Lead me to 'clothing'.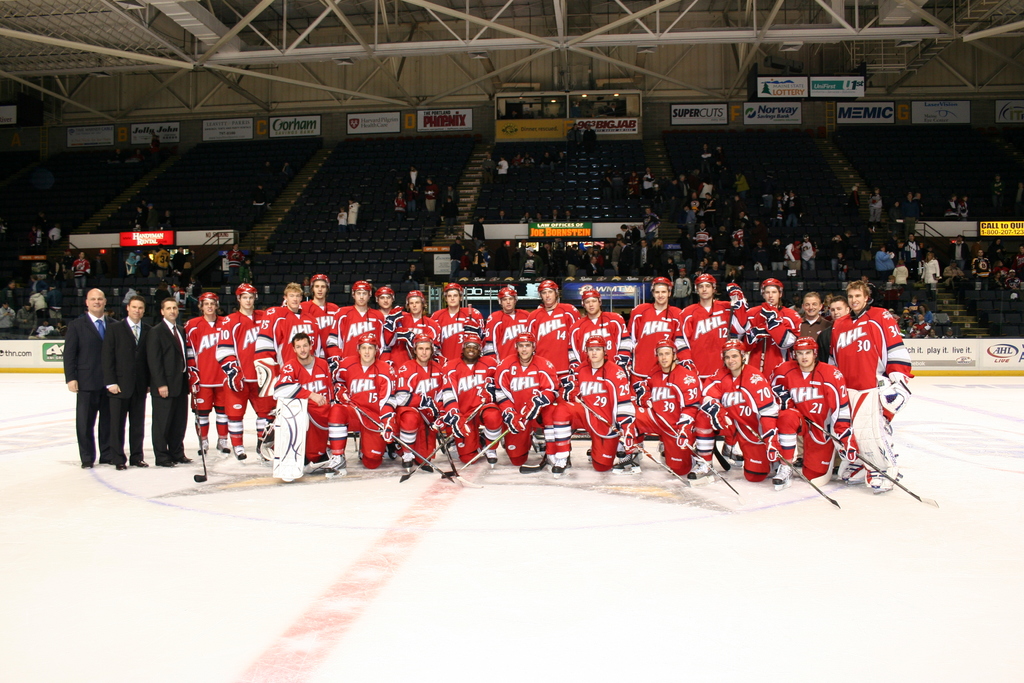
Lead to crop(442, 356, 502, 462).
